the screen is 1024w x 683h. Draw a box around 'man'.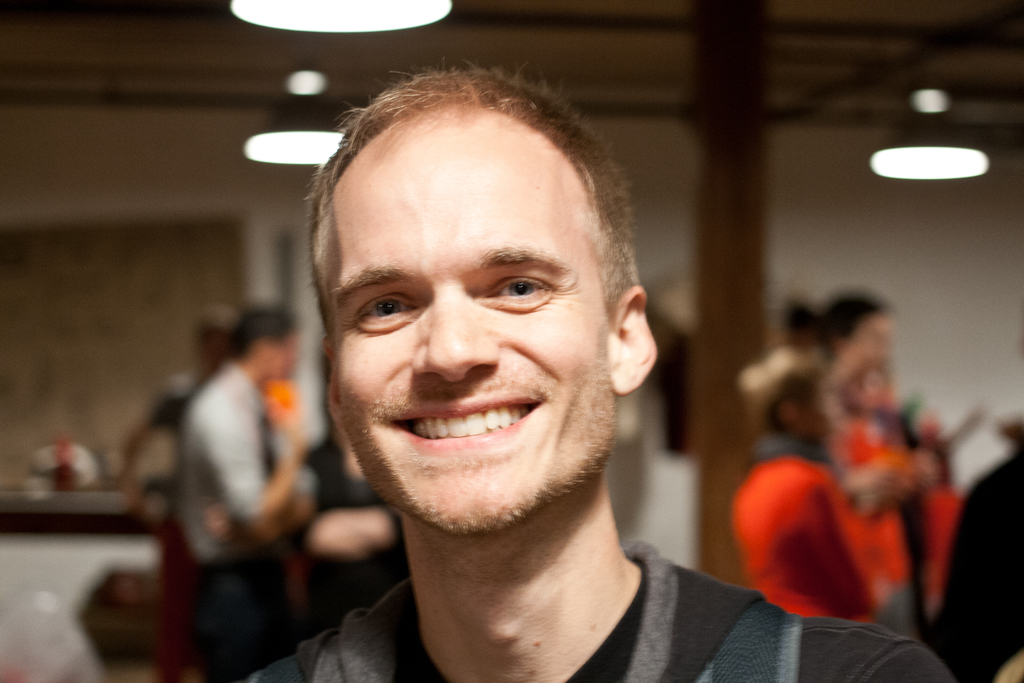
pyautogui.locateOnScreen(806, 276, 961, 524).
